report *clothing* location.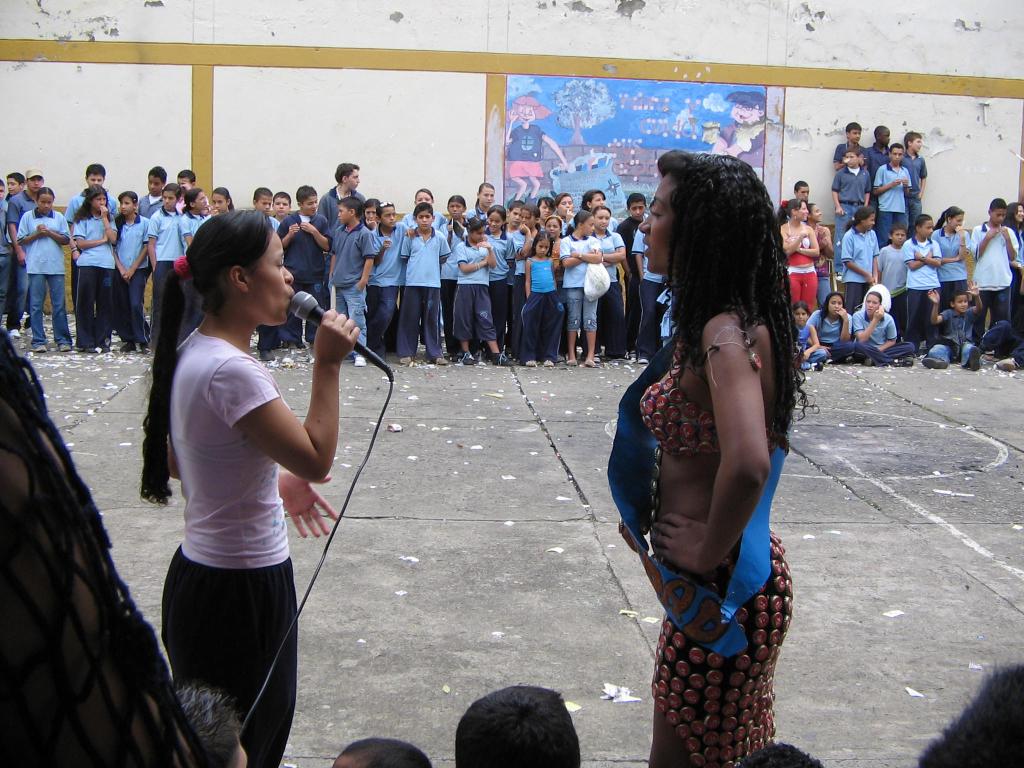
Report: (0,198,13,312).
